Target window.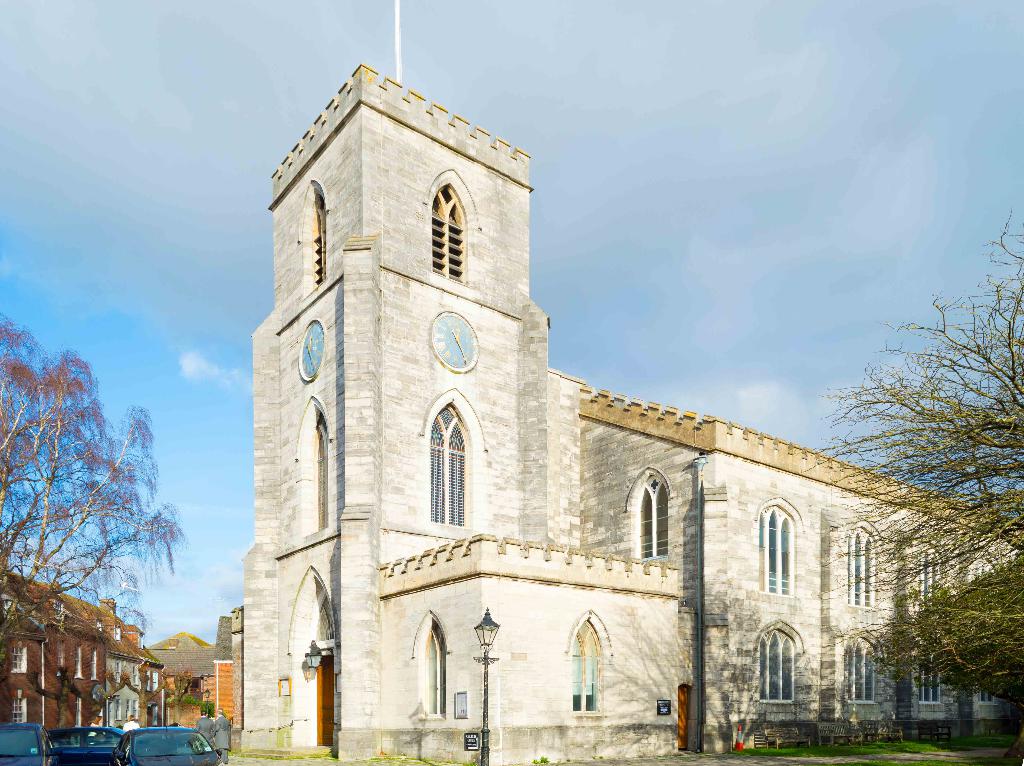
Target region: rect(975, 682, 996, 706).
